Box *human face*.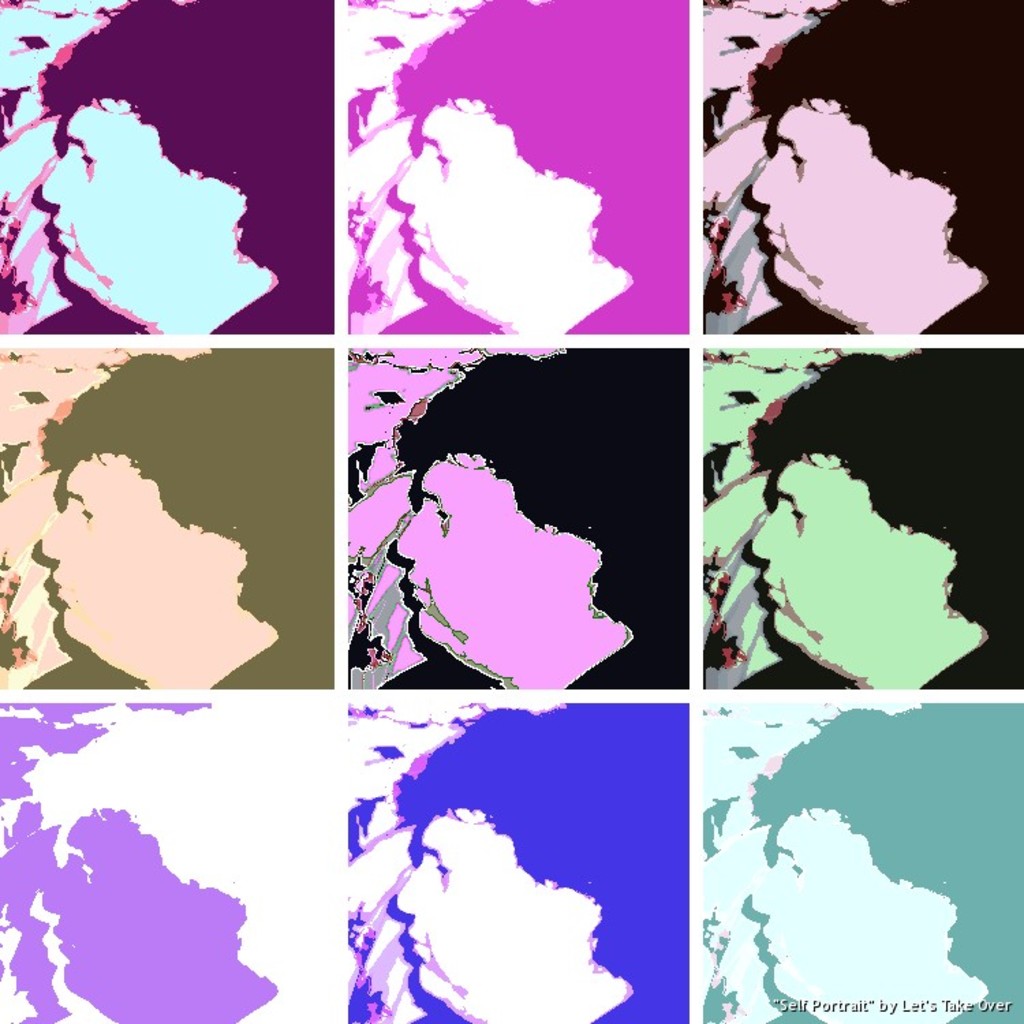
region(45, 461, 238, 668).
